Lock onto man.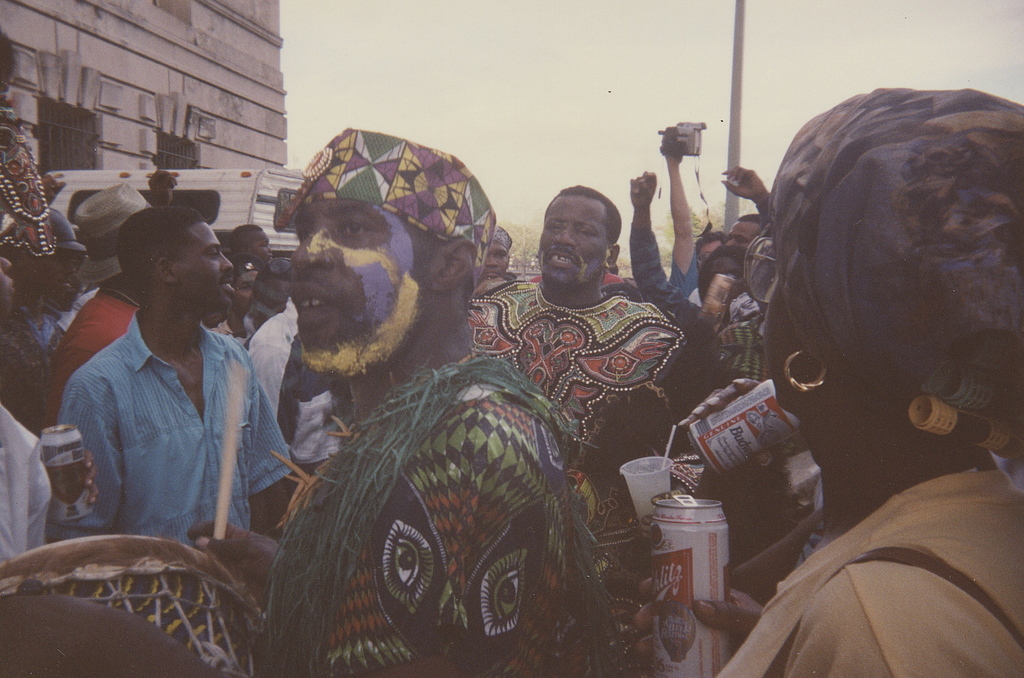
Locked: {"x1": 482, "y1": 227, "x2": 510, "y2": 283}.
